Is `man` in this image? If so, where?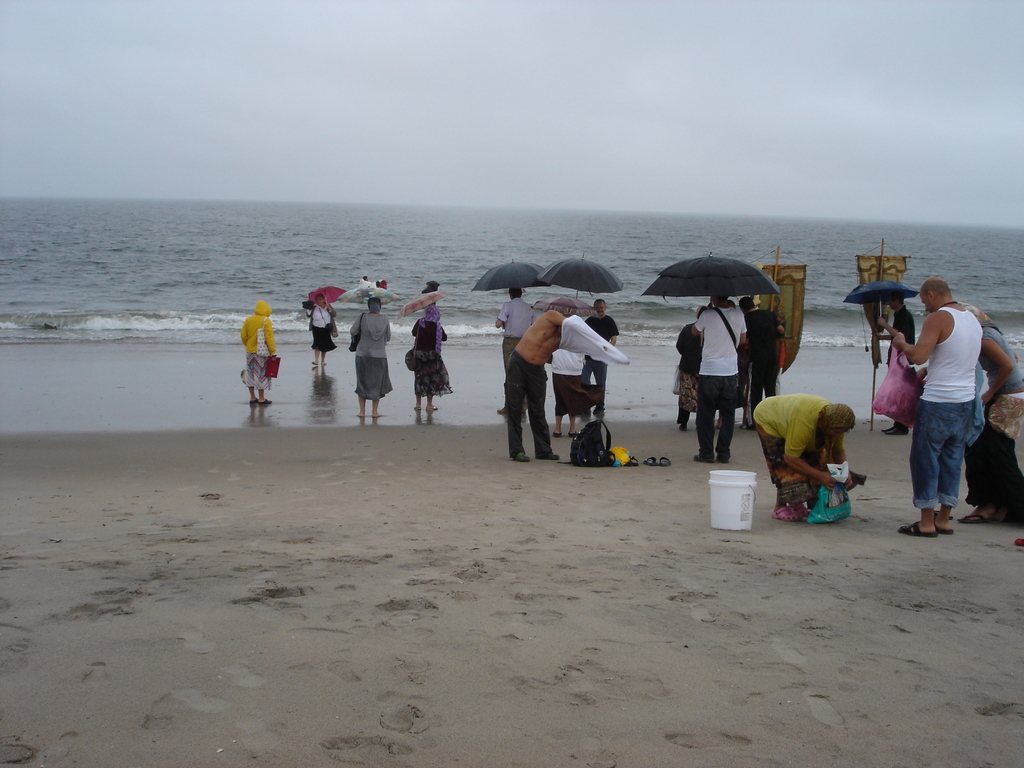
Yes, at region(690, 294, 751, 464).
